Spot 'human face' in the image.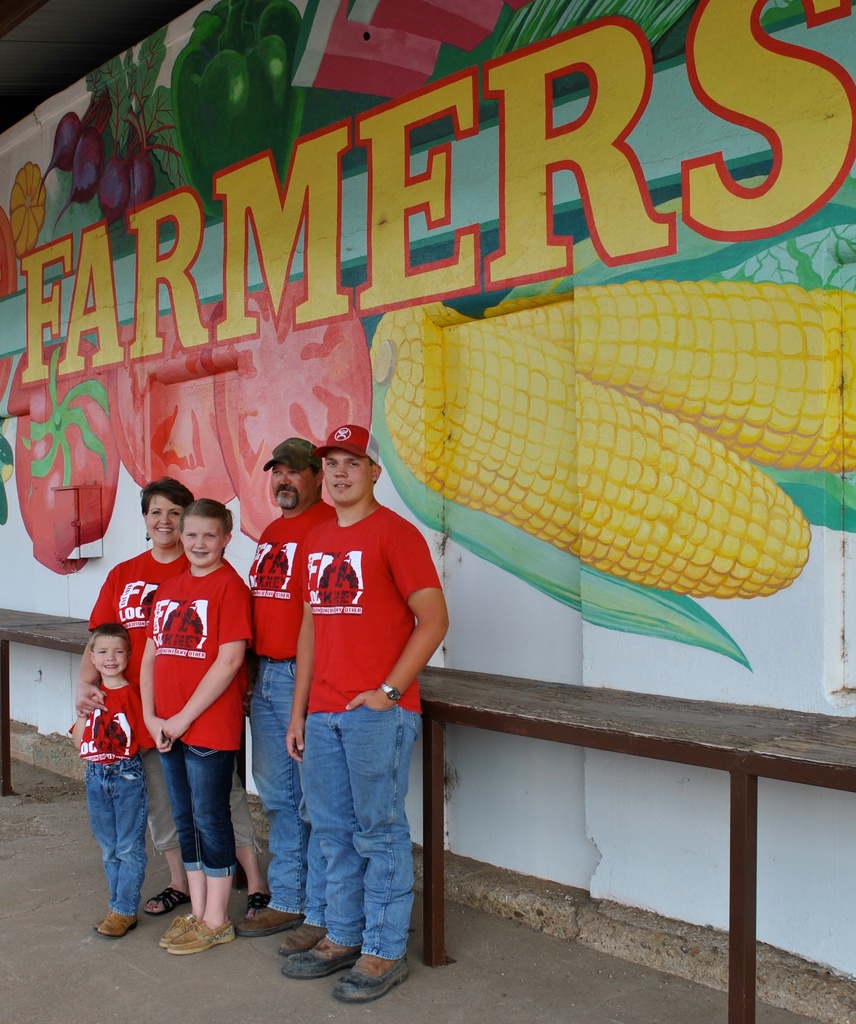
'human face' found at left=95, top=637, right=128, bottom=678.
